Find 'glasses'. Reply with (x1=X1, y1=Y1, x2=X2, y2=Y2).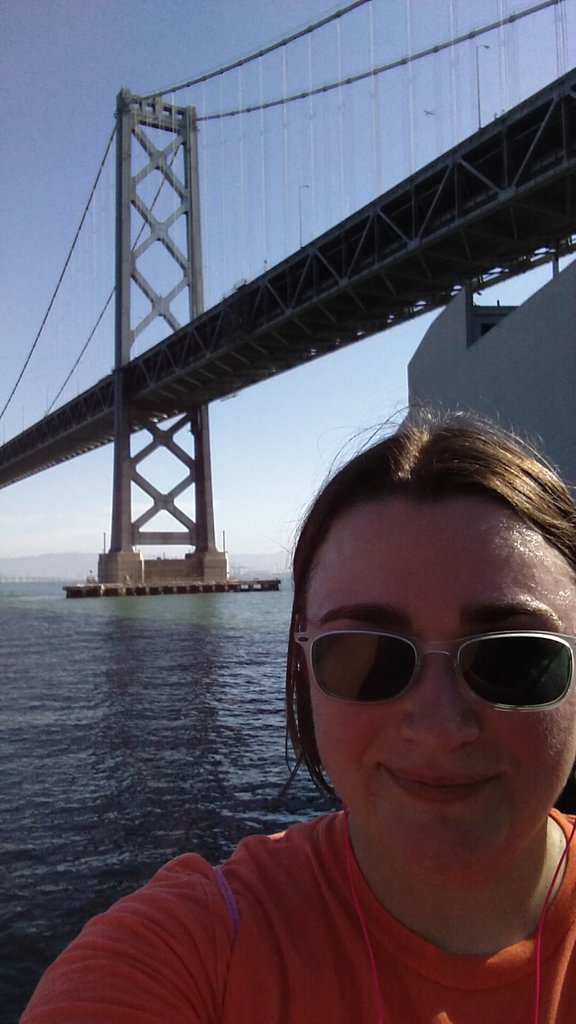
(x1=288, y1=627, x2=575, y2=713).
